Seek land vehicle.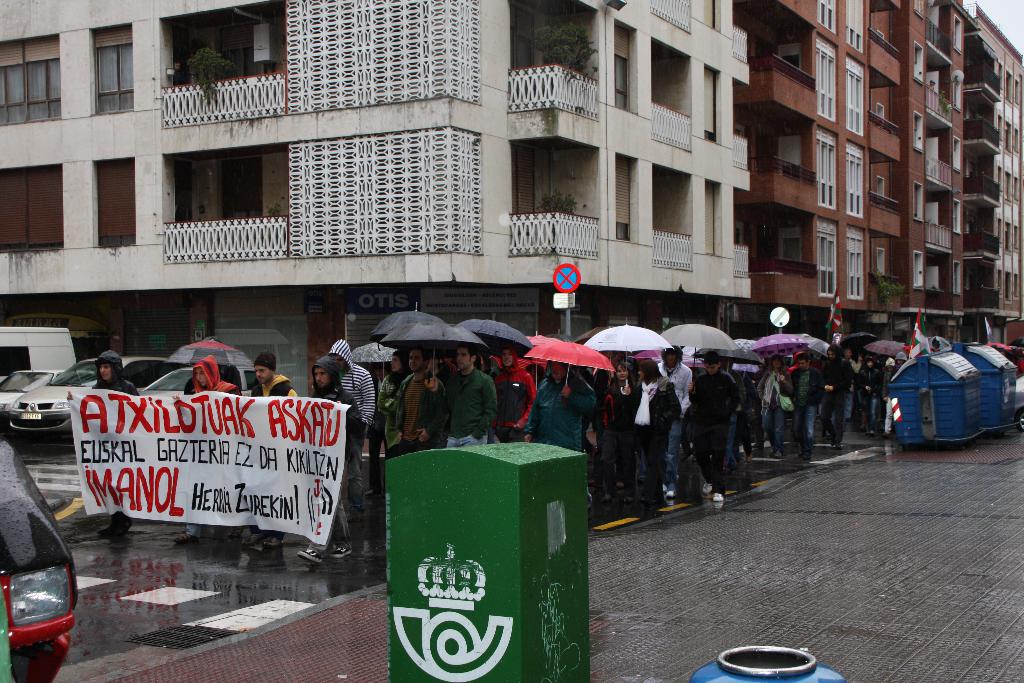
(left=141, top=366, right=257, bottom=394).
